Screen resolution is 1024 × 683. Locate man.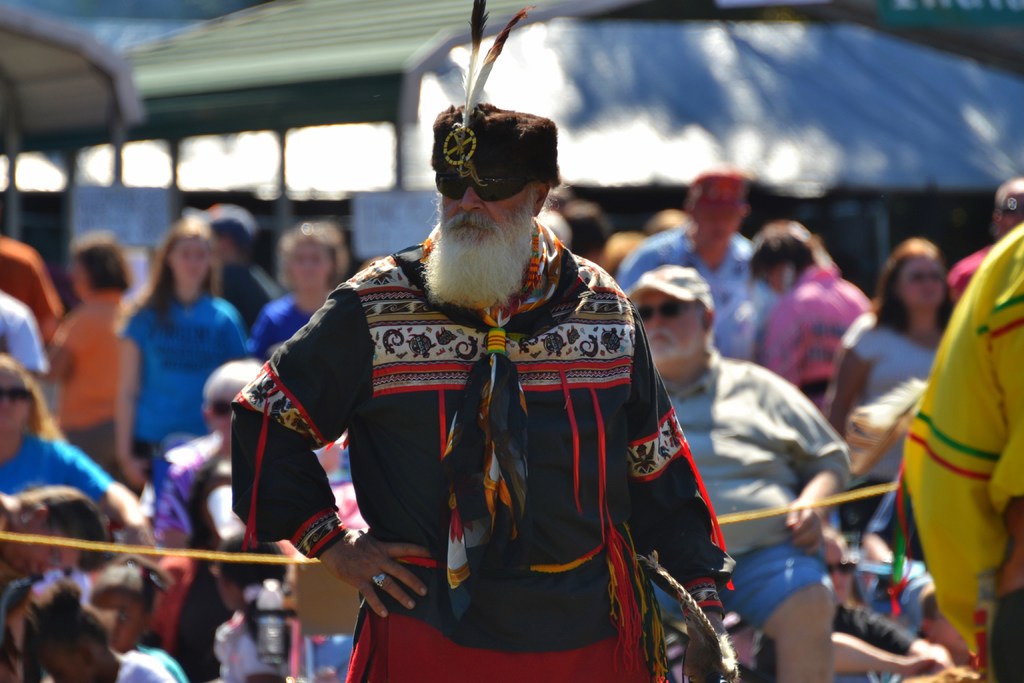
pyautogui.locateOnScreen(263, 102, 733, 681).
